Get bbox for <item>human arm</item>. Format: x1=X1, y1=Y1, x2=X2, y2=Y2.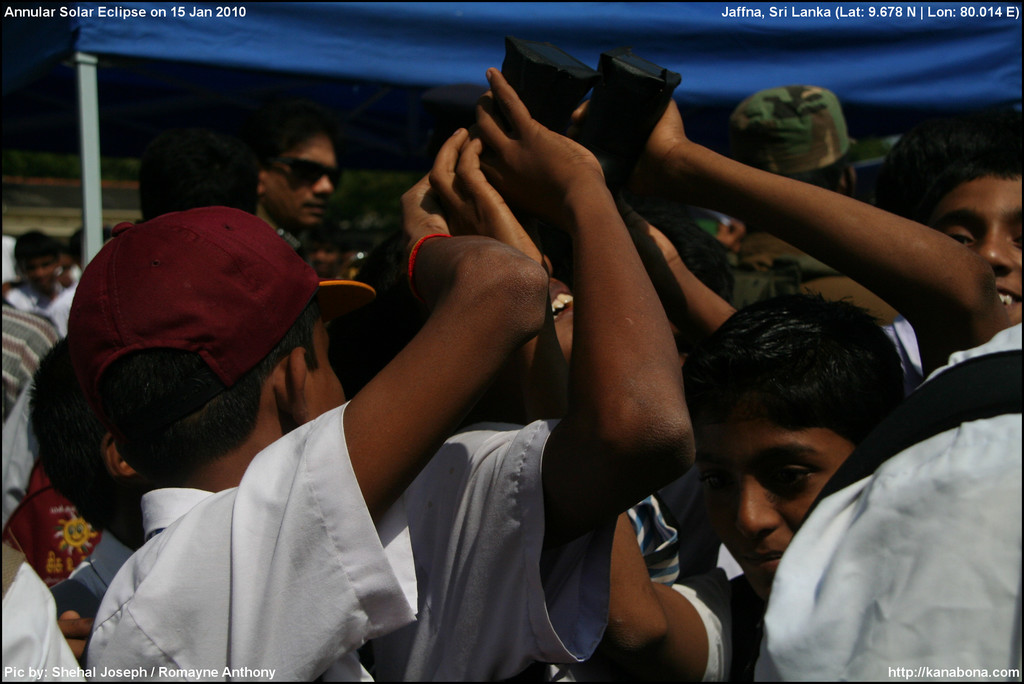
x1=631, y1=95, x2=1006, y2=354.
